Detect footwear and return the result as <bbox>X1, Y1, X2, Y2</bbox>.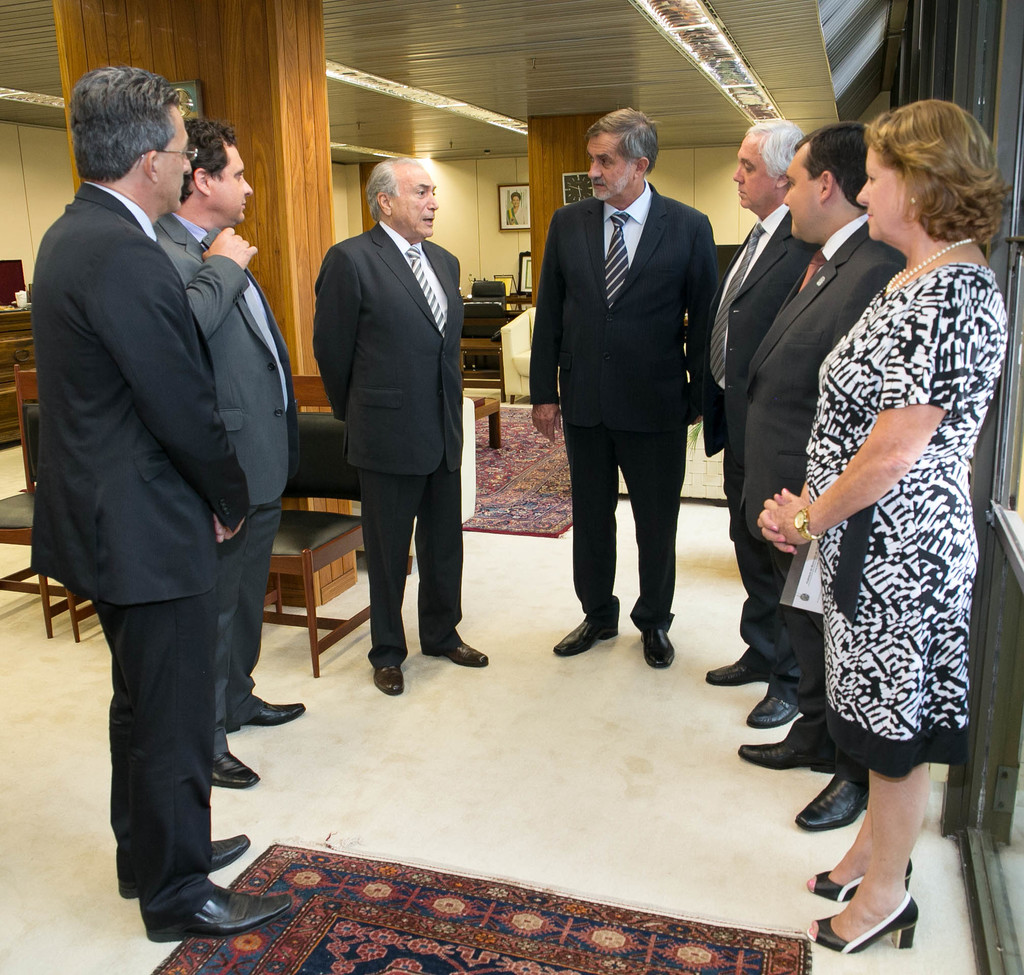
<bbox>208, 752, 261, 791</bbox>.
